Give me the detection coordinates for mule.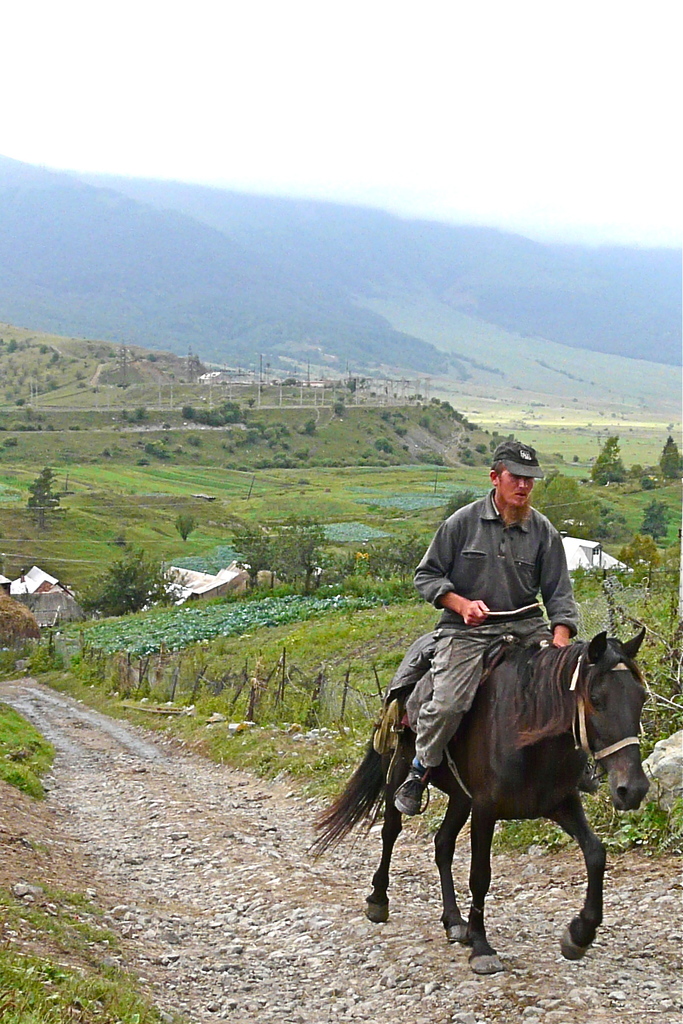
314, 633, 655, 964.
